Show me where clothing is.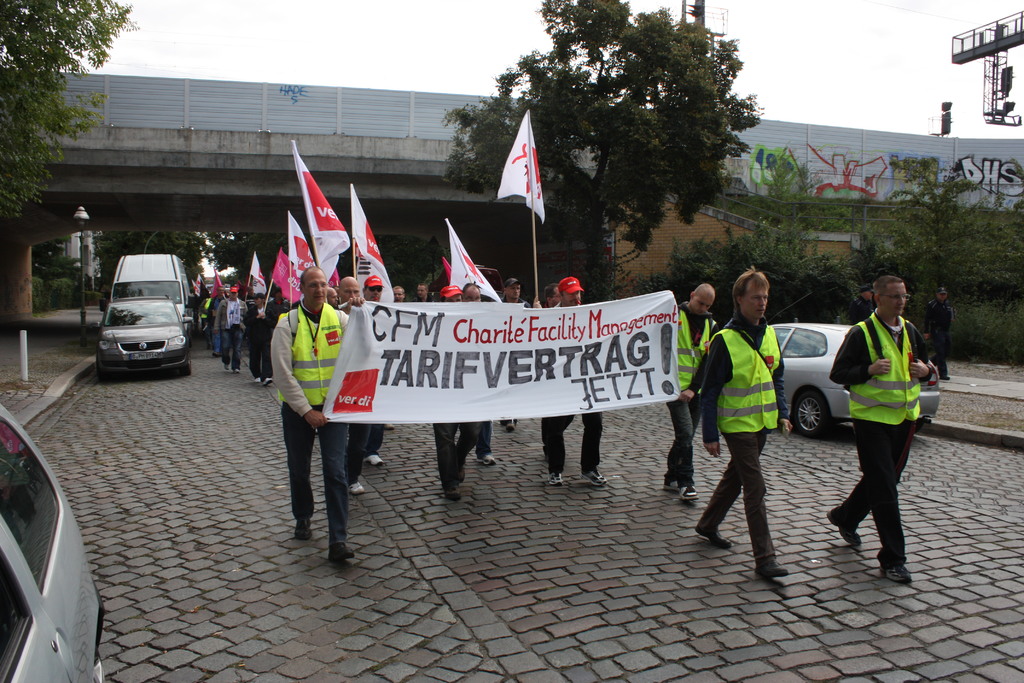
clothing is at (x1=253, y1=304, x2=271, y2=383).
